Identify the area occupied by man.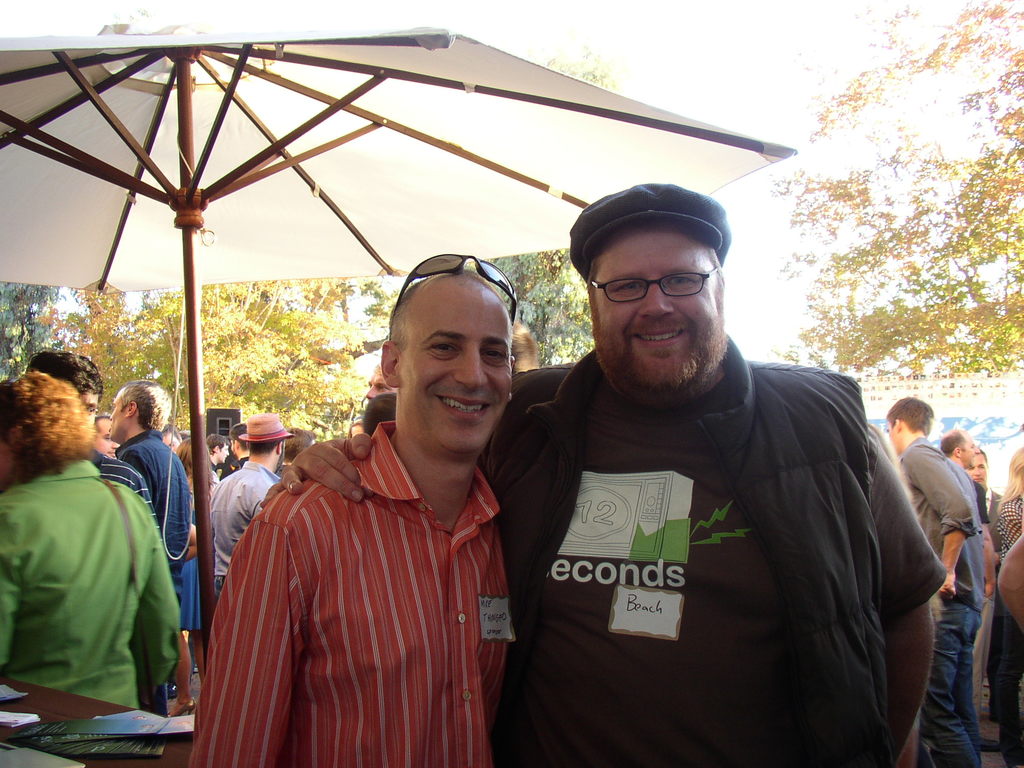
Area: {"left": 230, "top": 416, "right": 250, "bottom": 480}.
